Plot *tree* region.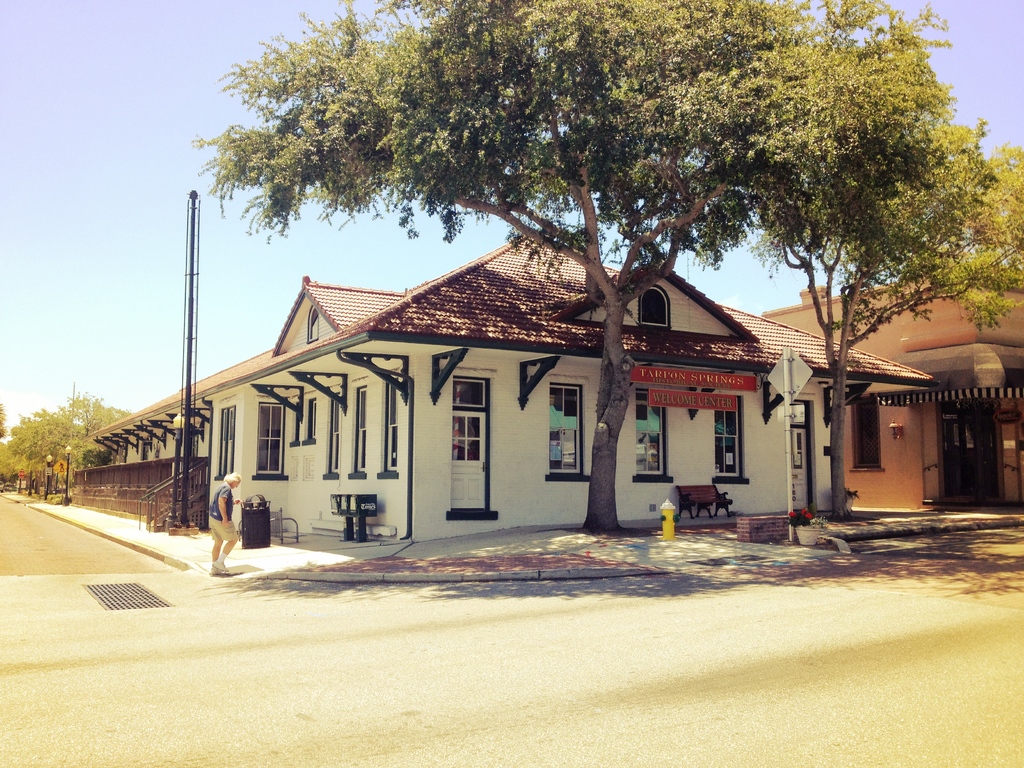
Plotted at Rect(749, 115, 1023, 519).
